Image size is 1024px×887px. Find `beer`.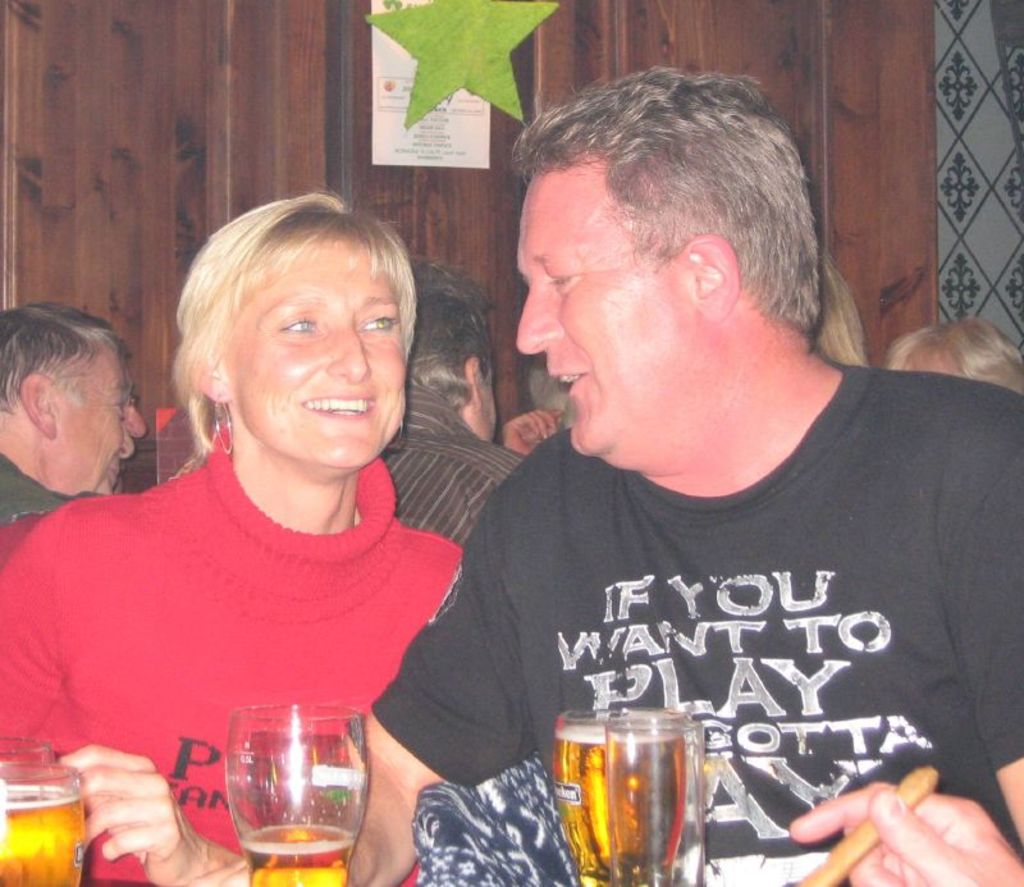
[0, 782, 82, 886].
